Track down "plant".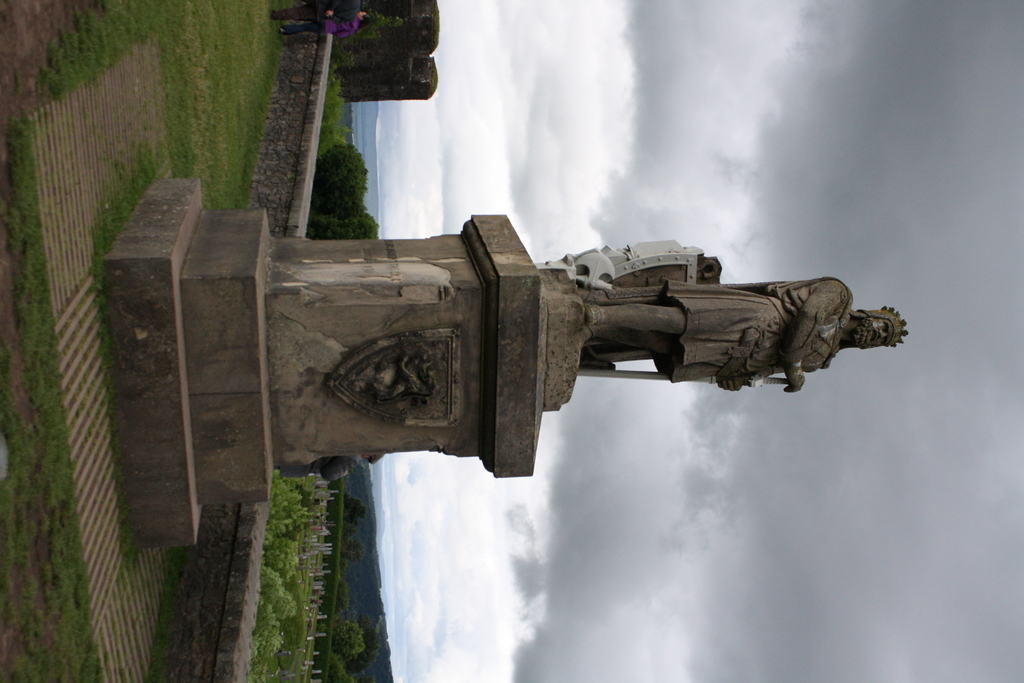
Tracked to [x1=307, y1=210, x2=376, y2=238].
